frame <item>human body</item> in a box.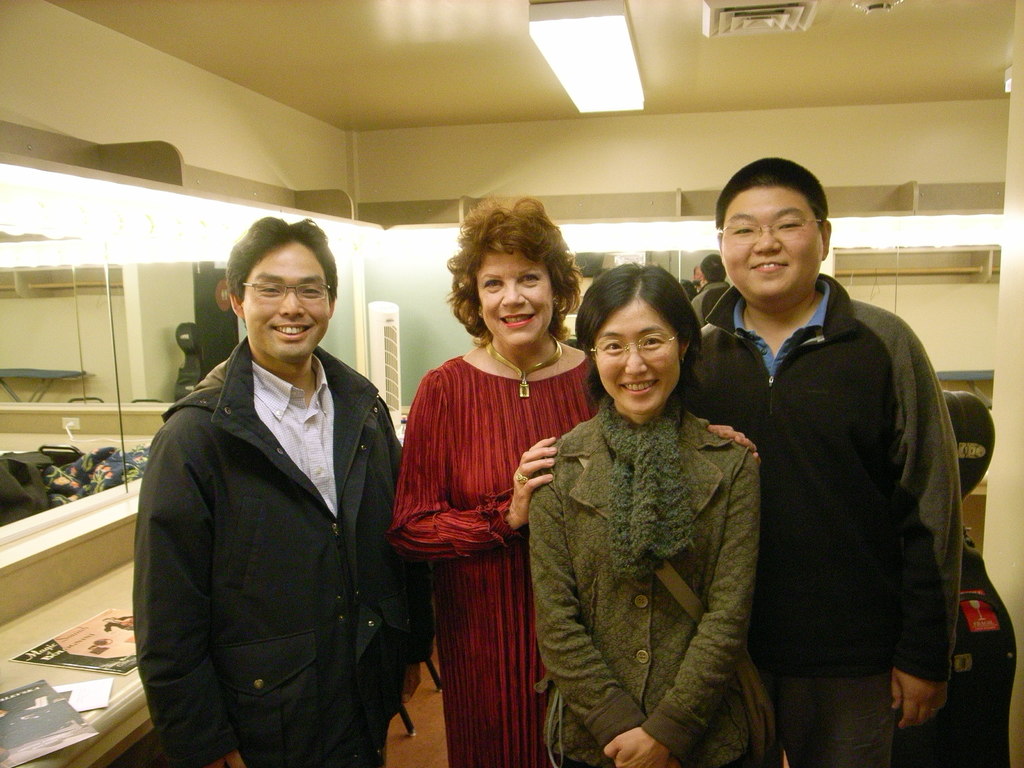
(left=390, top=192, right=583, bottom=748).
